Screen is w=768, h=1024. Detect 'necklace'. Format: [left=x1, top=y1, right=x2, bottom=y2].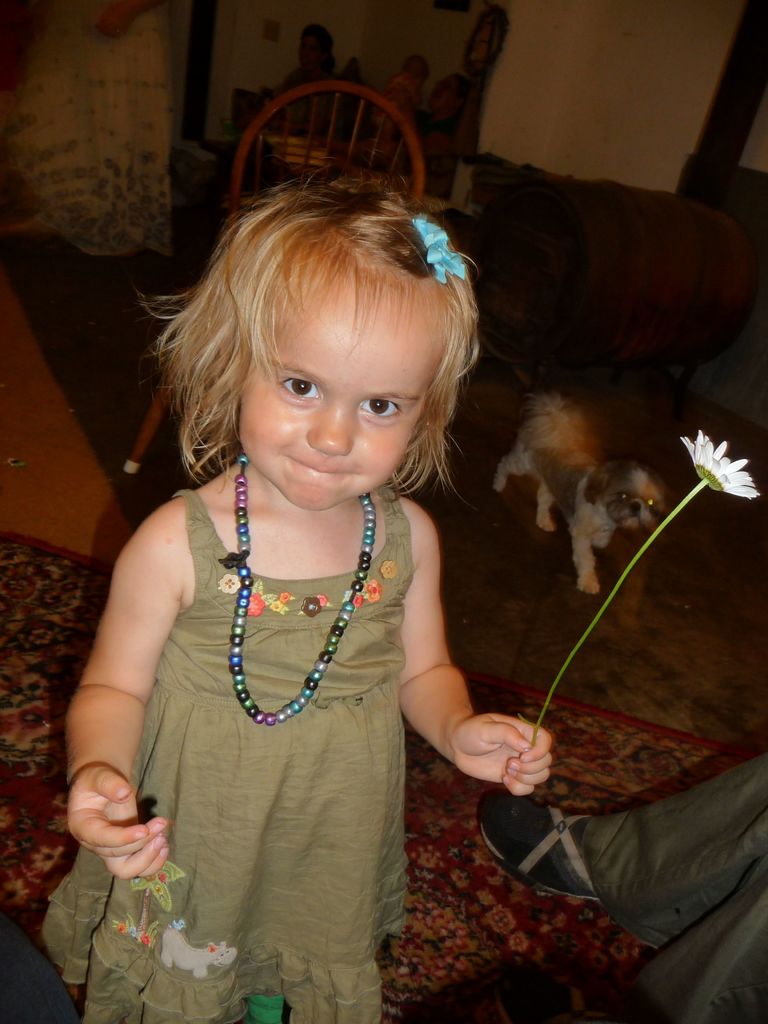
[left=201, top=473, right=381, bottom=713].
